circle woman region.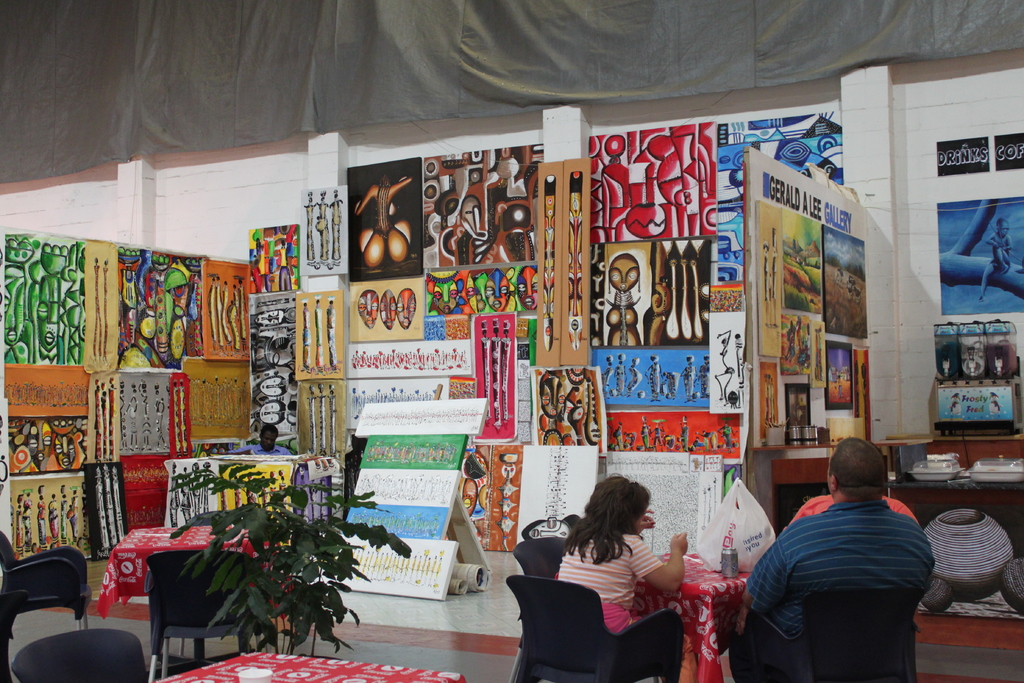
Region: <box>559,474,702,682</box>.
